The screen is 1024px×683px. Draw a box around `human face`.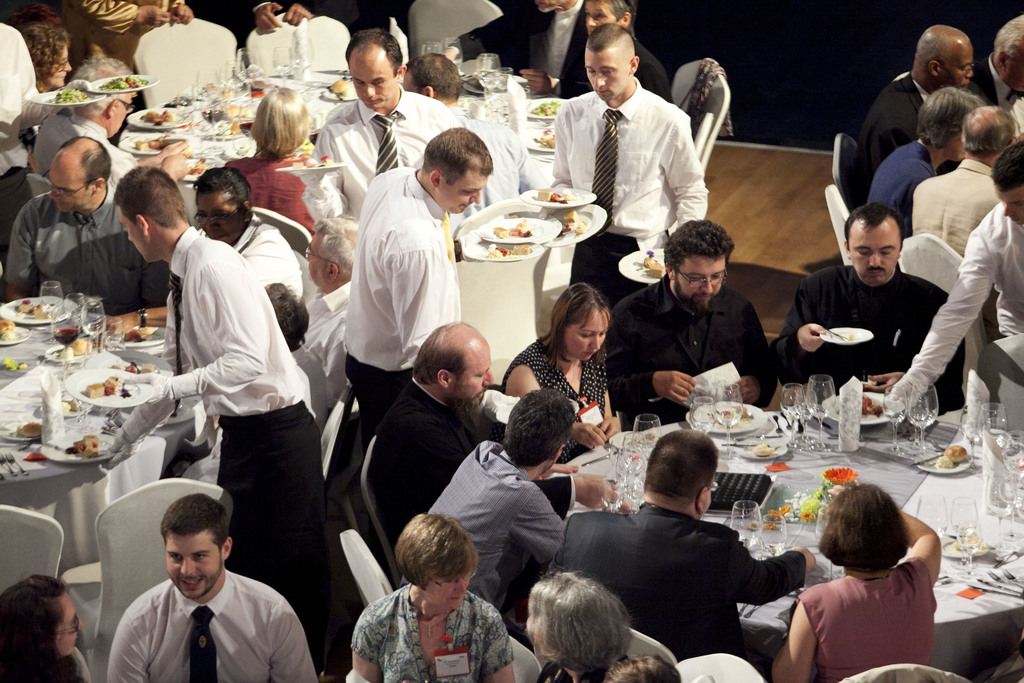
region(346, 60, 395, 110).
